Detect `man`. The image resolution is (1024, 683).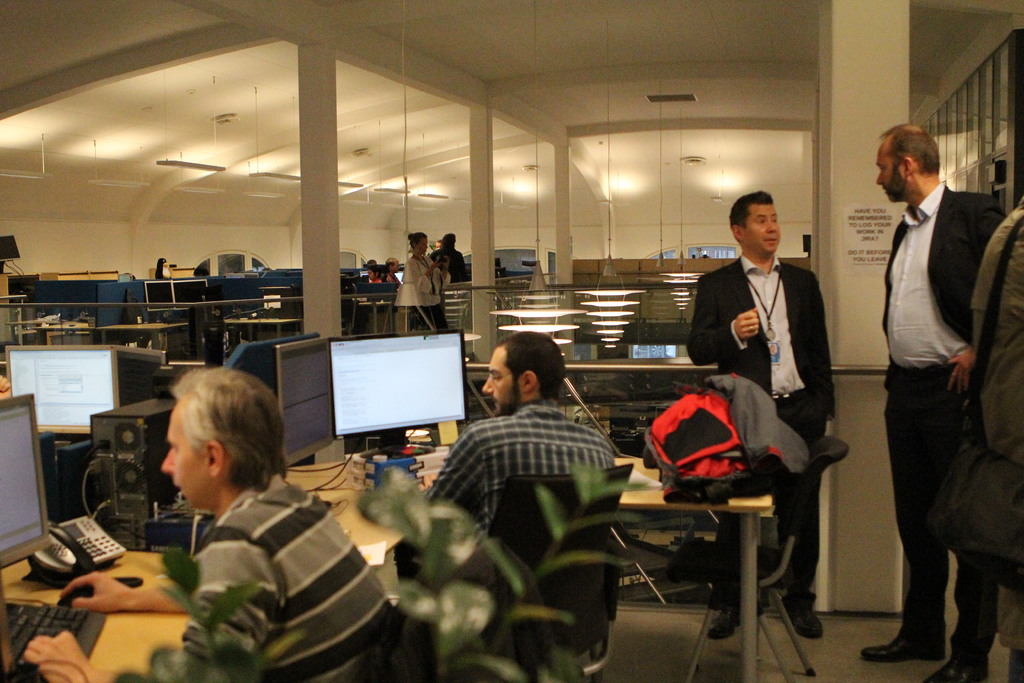
detection(414, 334, 623, 557).
